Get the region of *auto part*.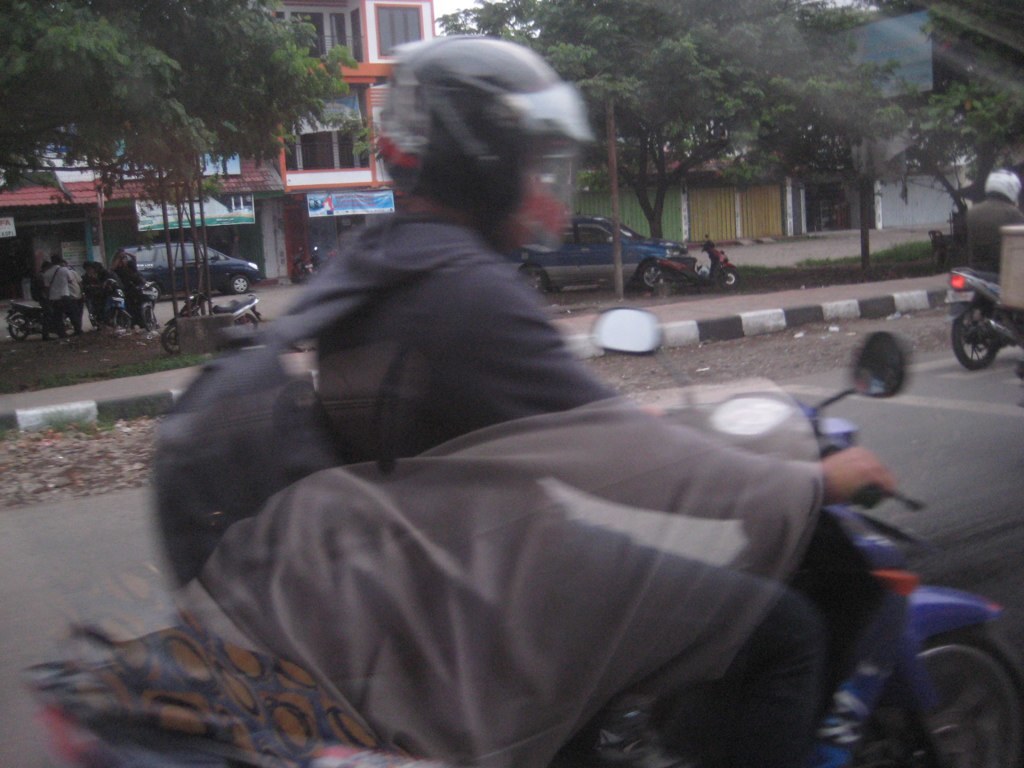
detection(947, 287, 1008, 368).
